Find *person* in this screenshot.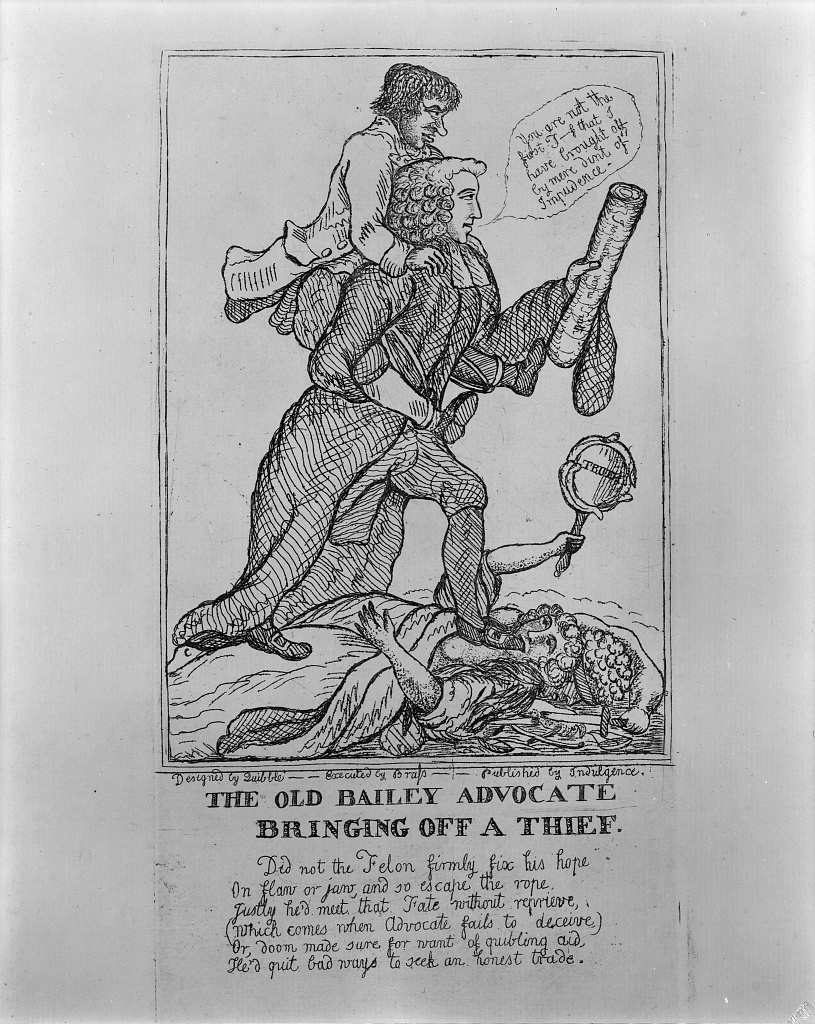
The bounding box for *person* is {"x1": 170, "y1": 590, "x2": 666, "y2": 760}.
